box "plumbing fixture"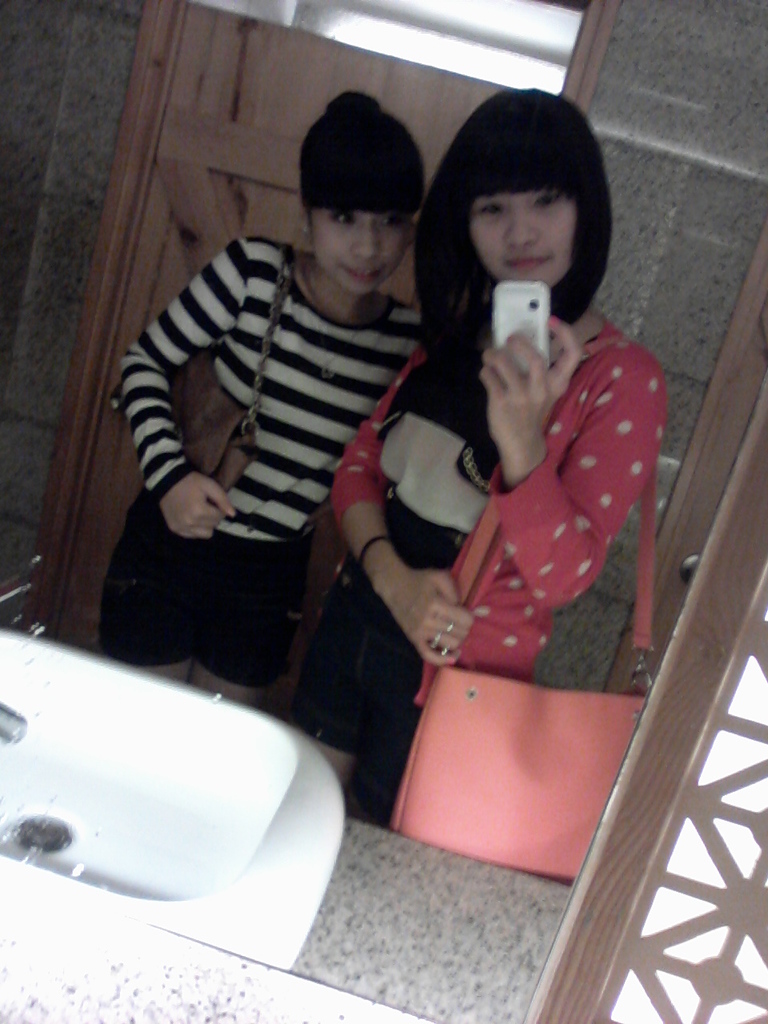
0,694,26,746
